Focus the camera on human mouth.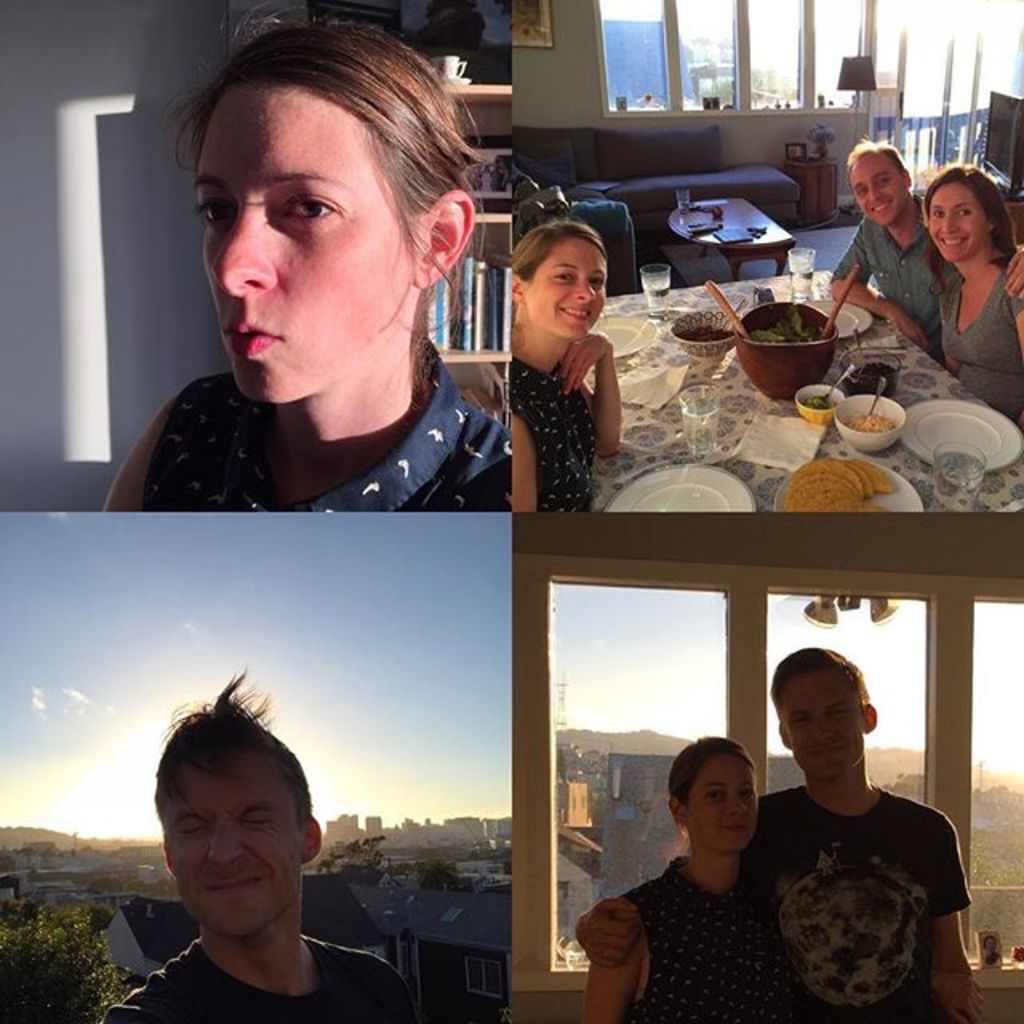
Focus region: Rect(563, 306, 589, 318).
